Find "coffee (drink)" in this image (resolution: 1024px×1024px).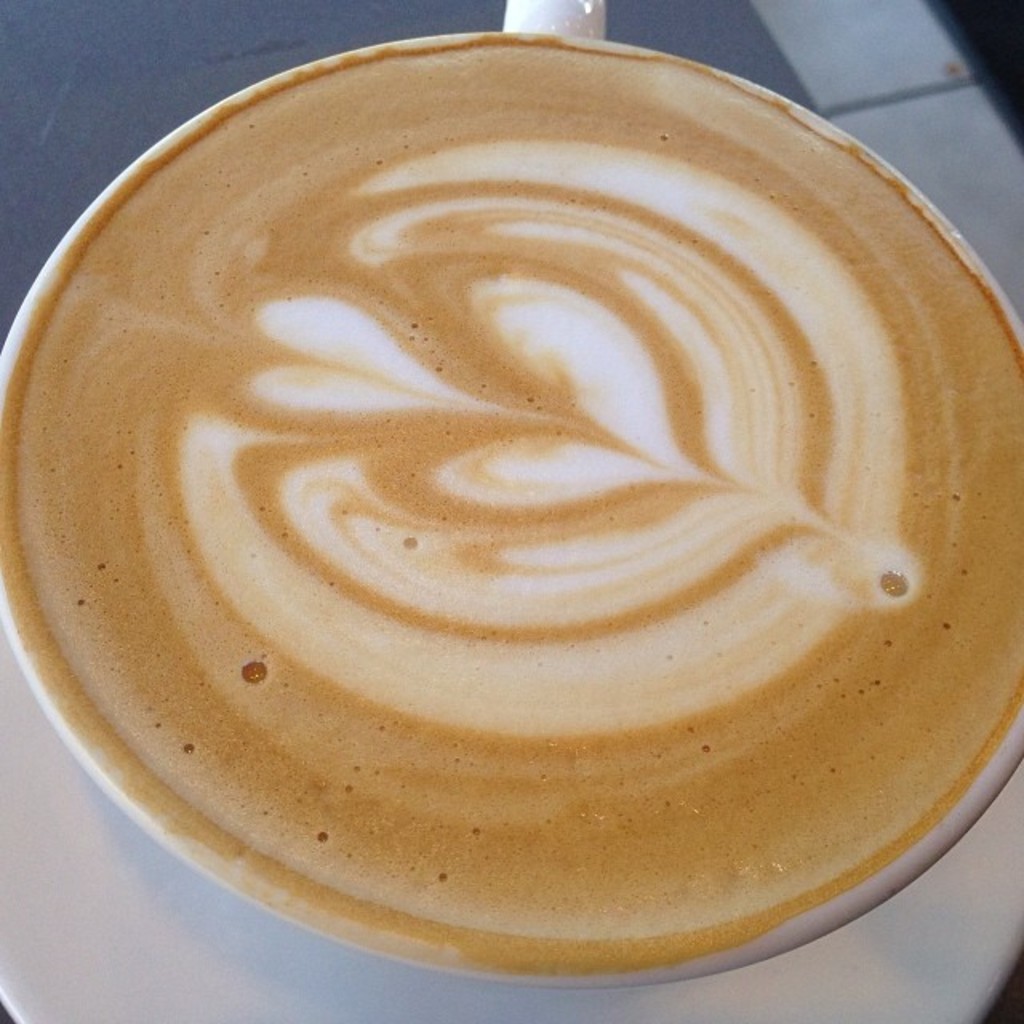
Rect(0, 11, 1023, 1016).
